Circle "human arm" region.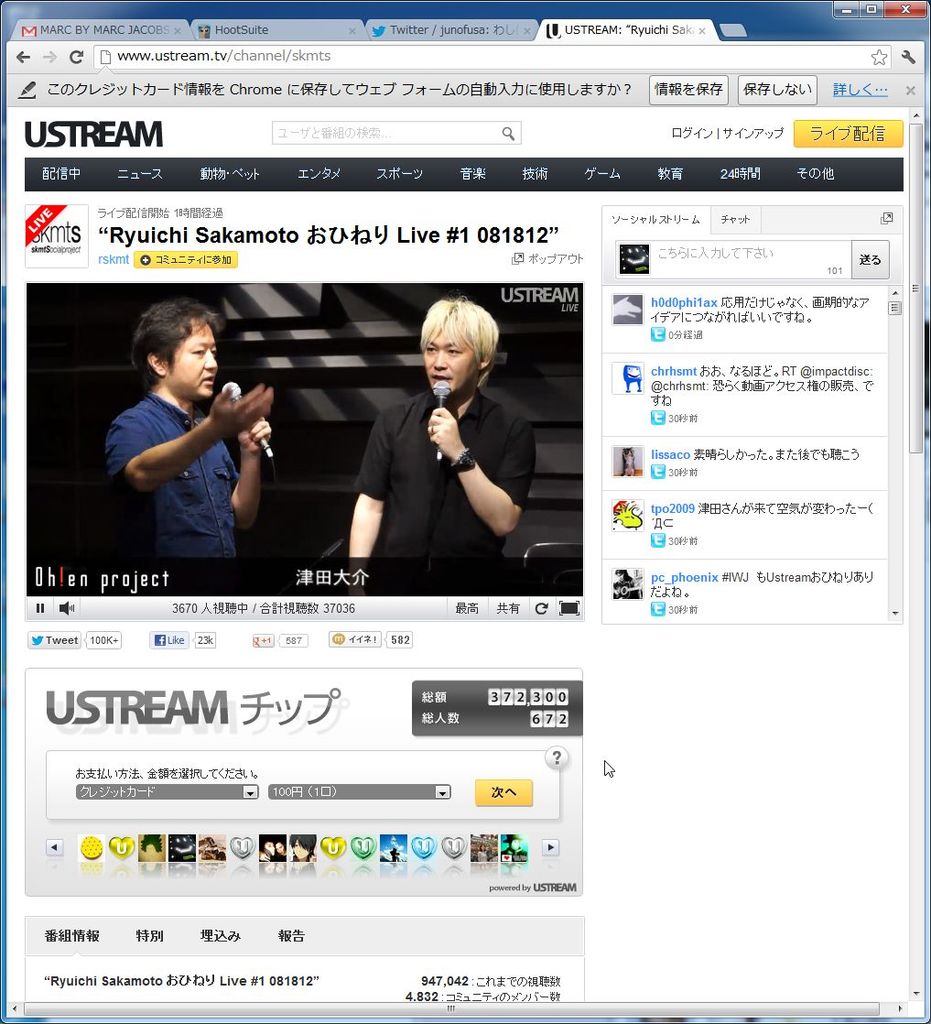
Region: (x1=124, y1=379, x2=260, y2=525).
